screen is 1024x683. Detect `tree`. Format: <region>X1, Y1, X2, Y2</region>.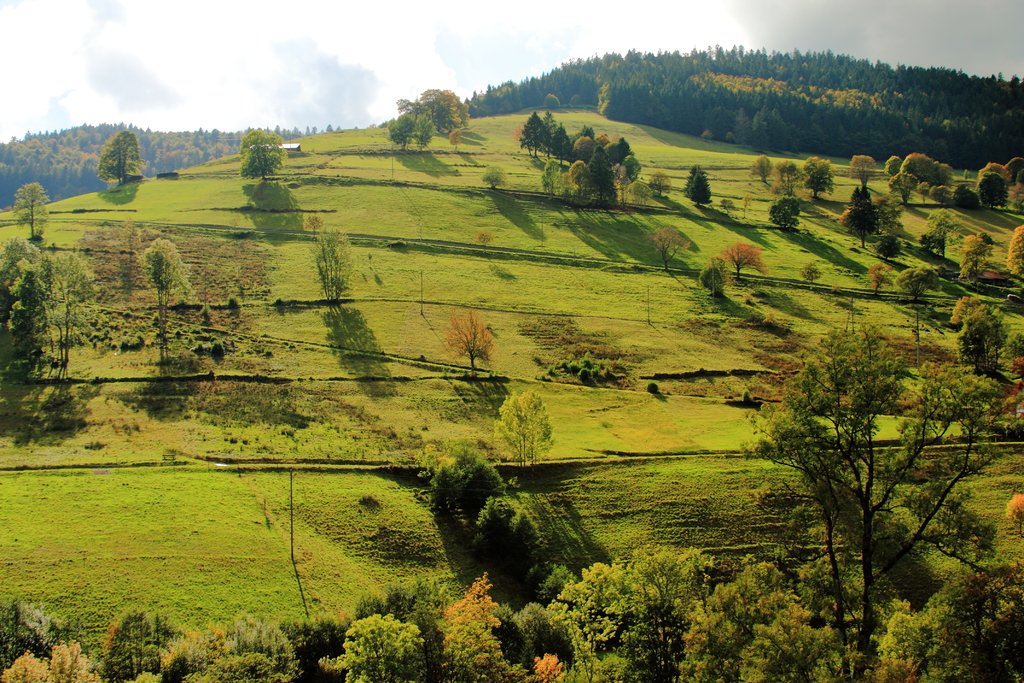
<region>833, 202, 882, 251</region>.
